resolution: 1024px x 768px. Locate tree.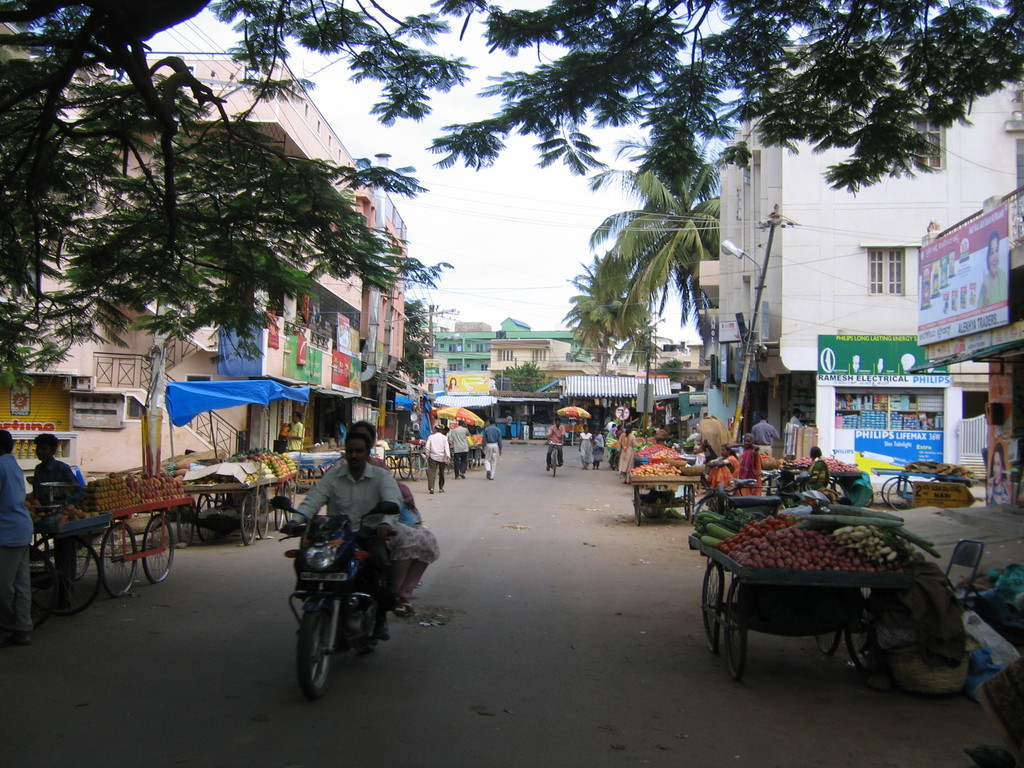
detection(6, 0, 1023, 387).
